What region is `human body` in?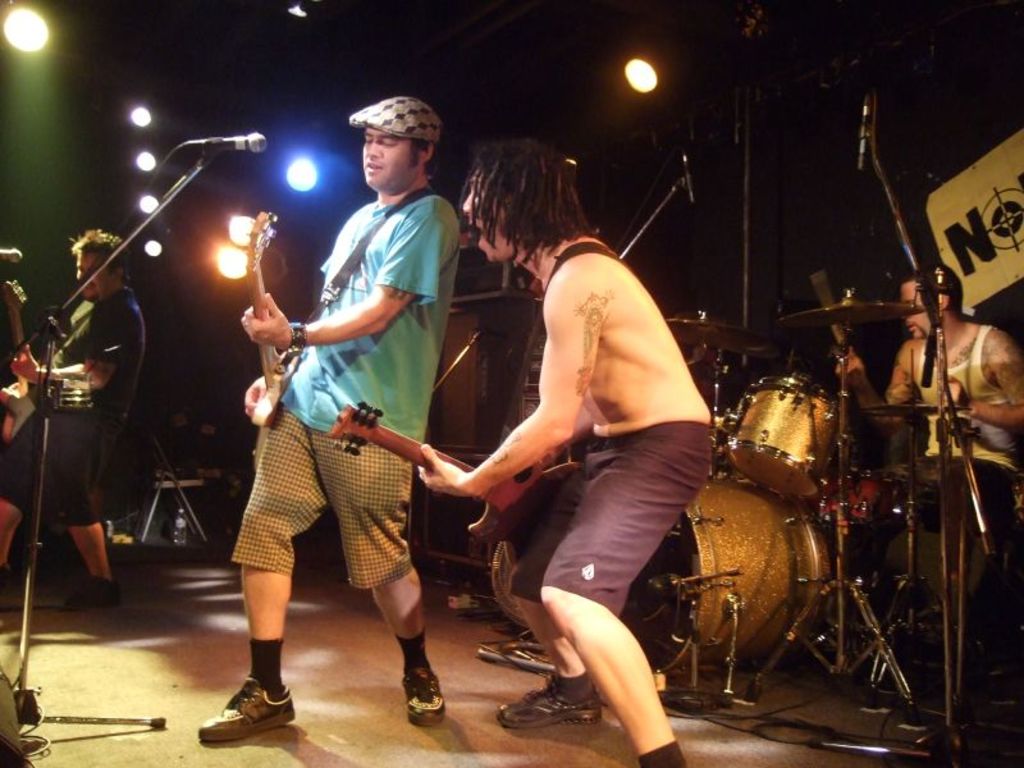
{"left": 836, "top": 239, "right": 1023, "bottom": 529}.
